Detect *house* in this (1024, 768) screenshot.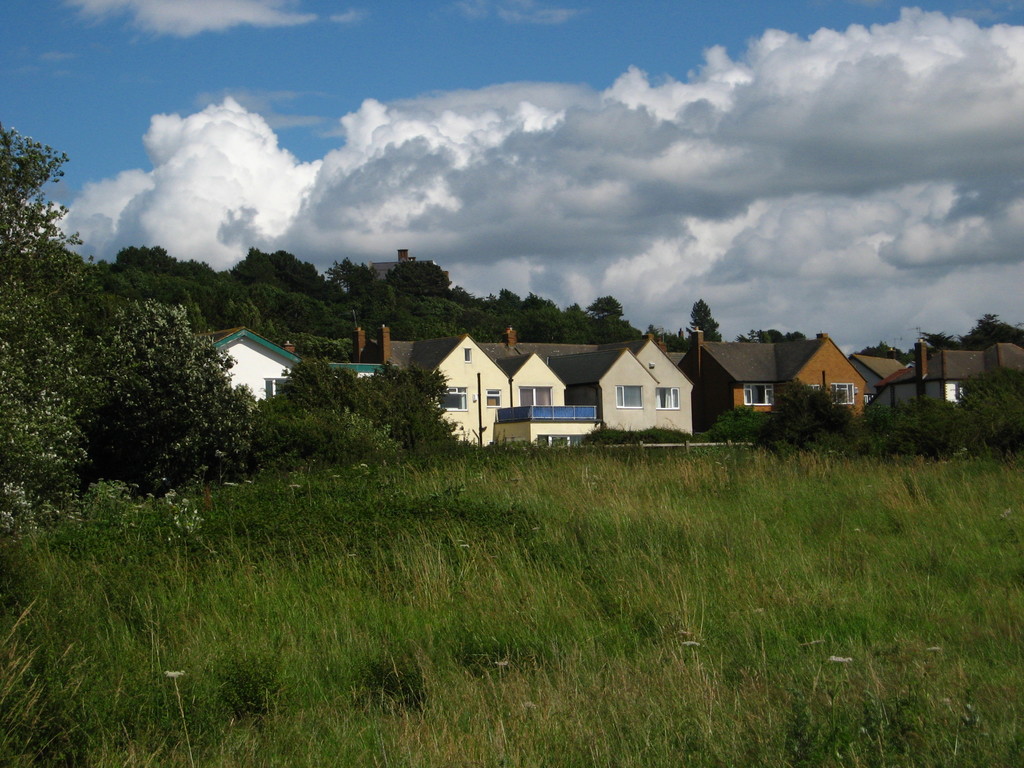
Detection: x1=866 y1=323 x2=1023 y2=412.
